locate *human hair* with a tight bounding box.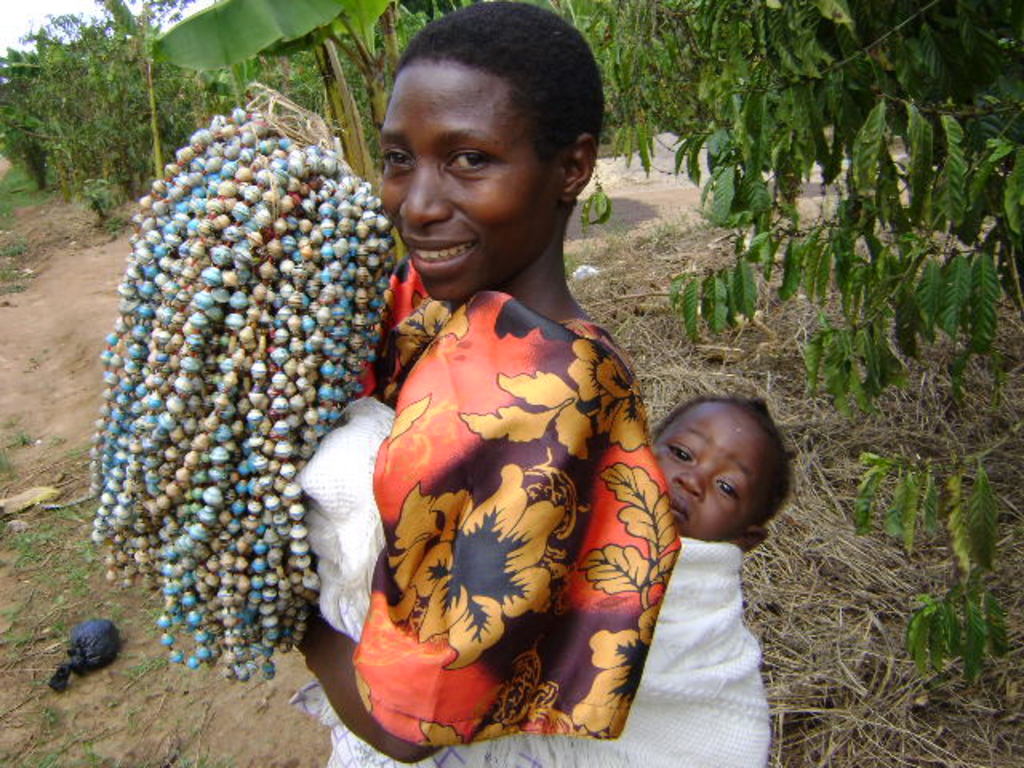
Rect(381, 6, 594, 208).
